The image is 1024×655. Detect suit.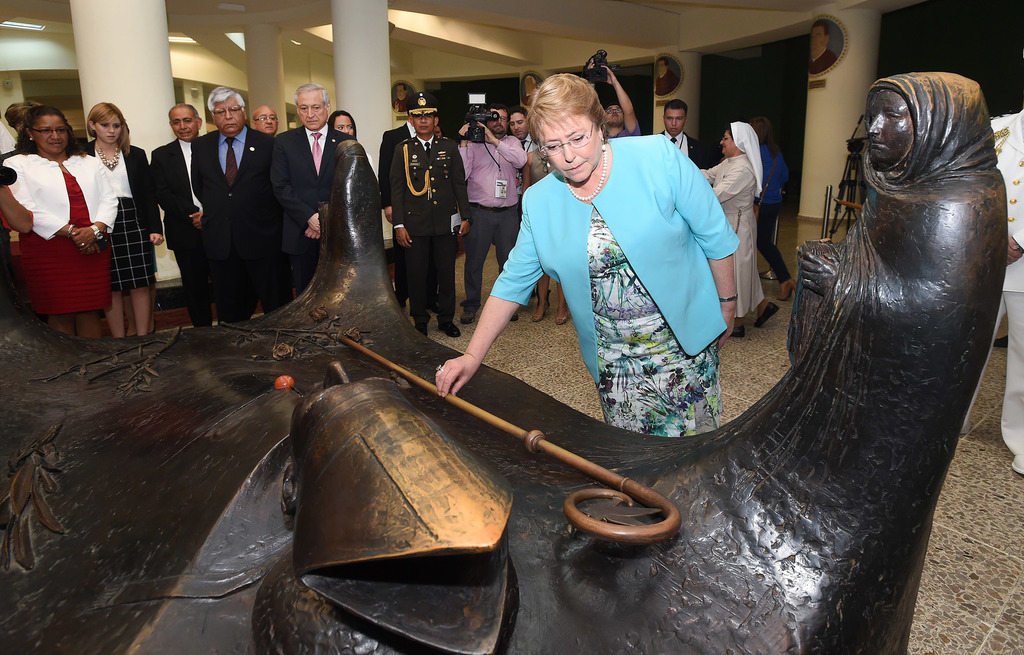
Detection: x1=389 y1=133 x2=468 y2=321.
